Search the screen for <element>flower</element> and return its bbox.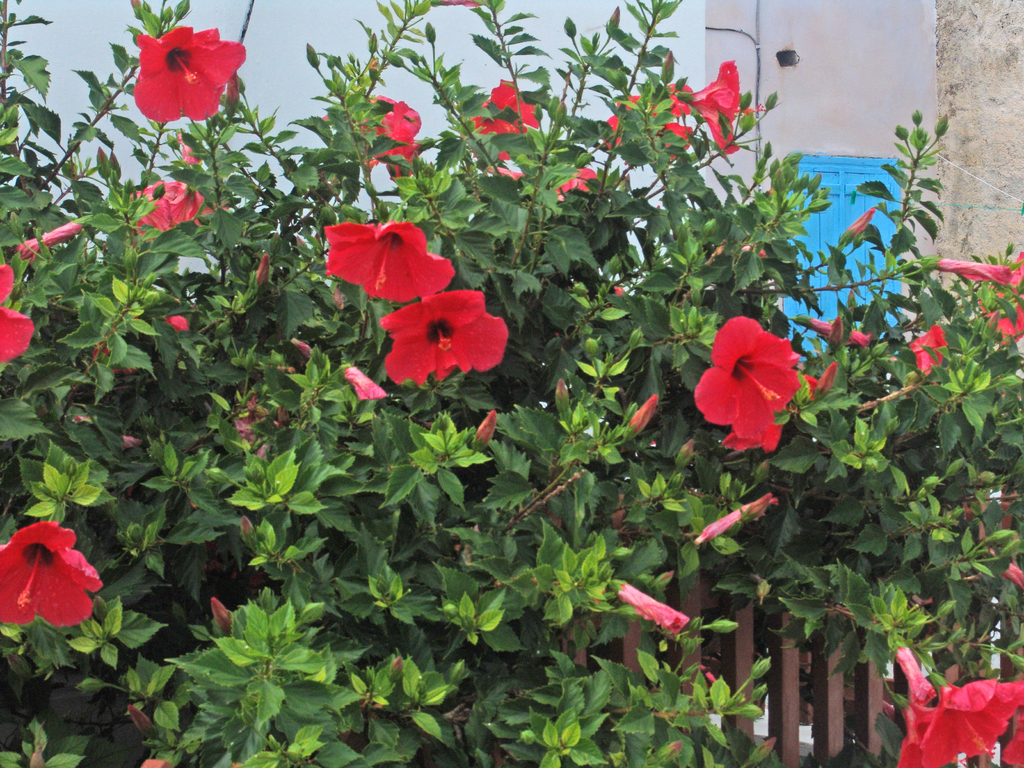
Found: left=934, top=259, right=1014, bottom=289.
